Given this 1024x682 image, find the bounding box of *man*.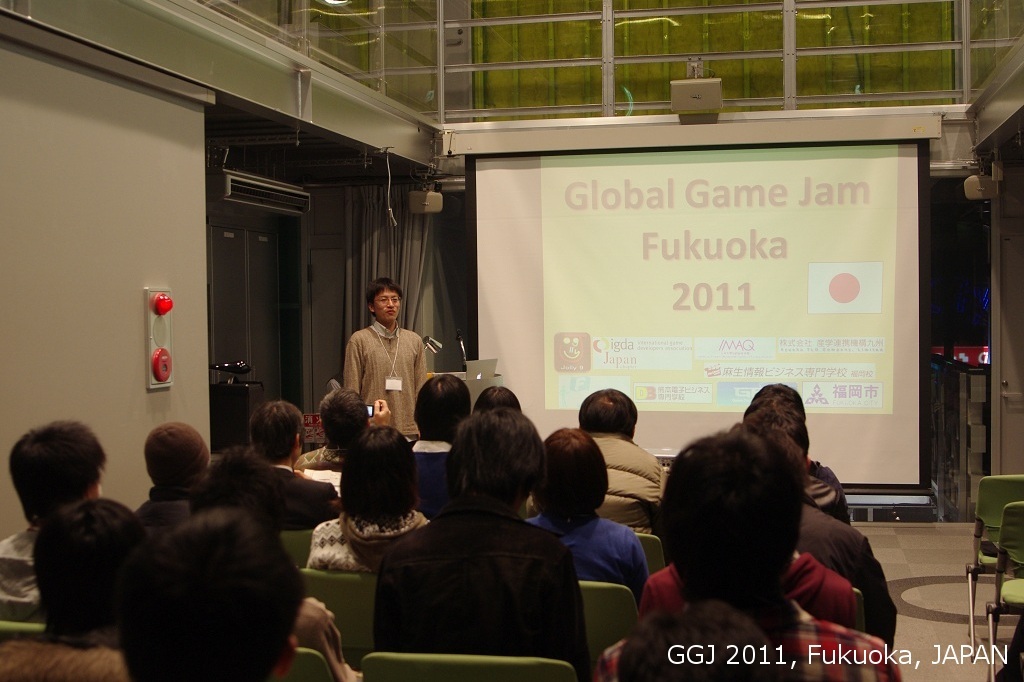
{"left": 612, "top": 599, "right": 794, "bottom": 681}.
